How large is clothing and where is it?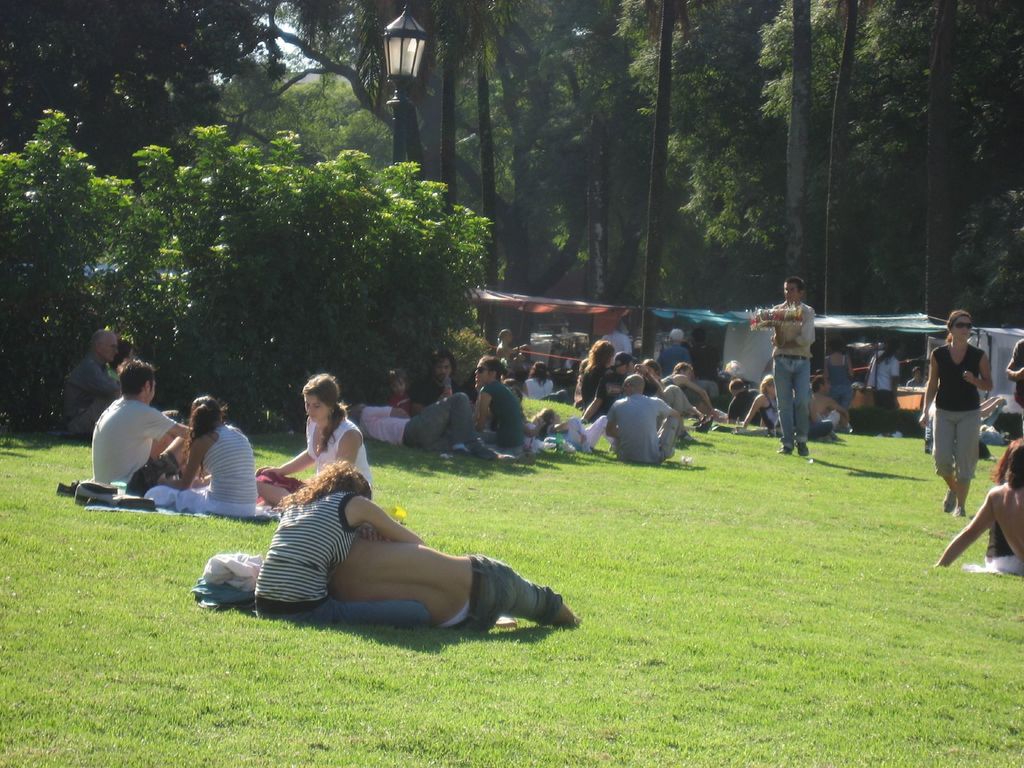
Bounding box: rect(253, 484, 429, 623).
